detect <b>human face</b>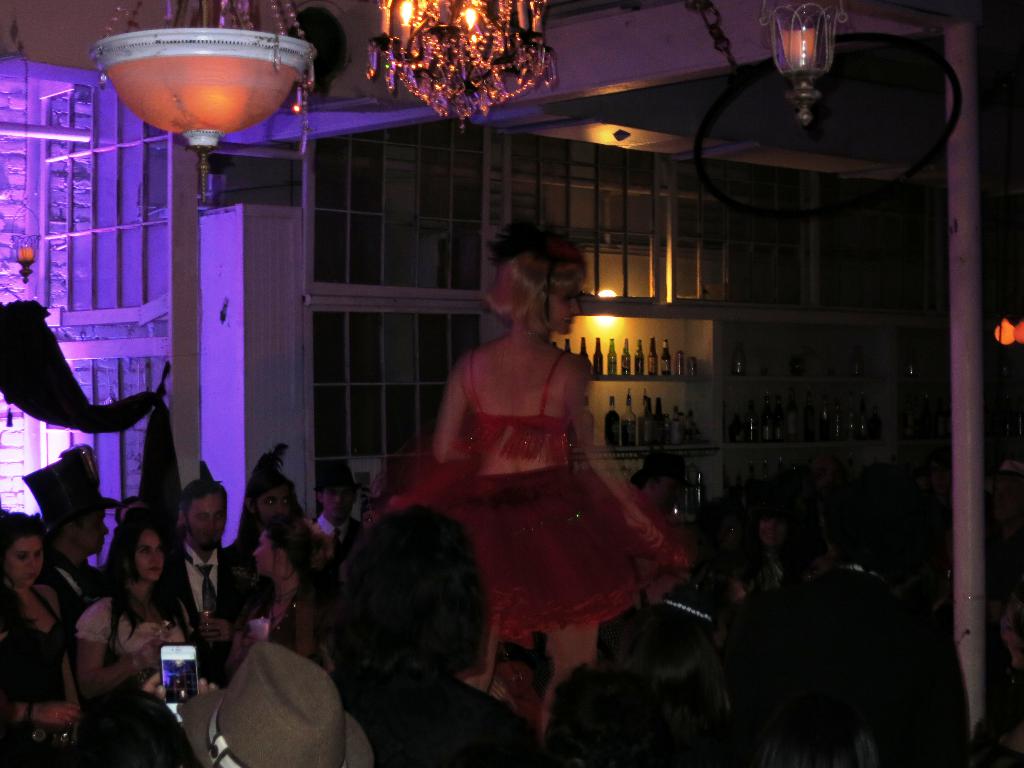
pyautogui.locateOnScreen(189, 496, 224, 547)
